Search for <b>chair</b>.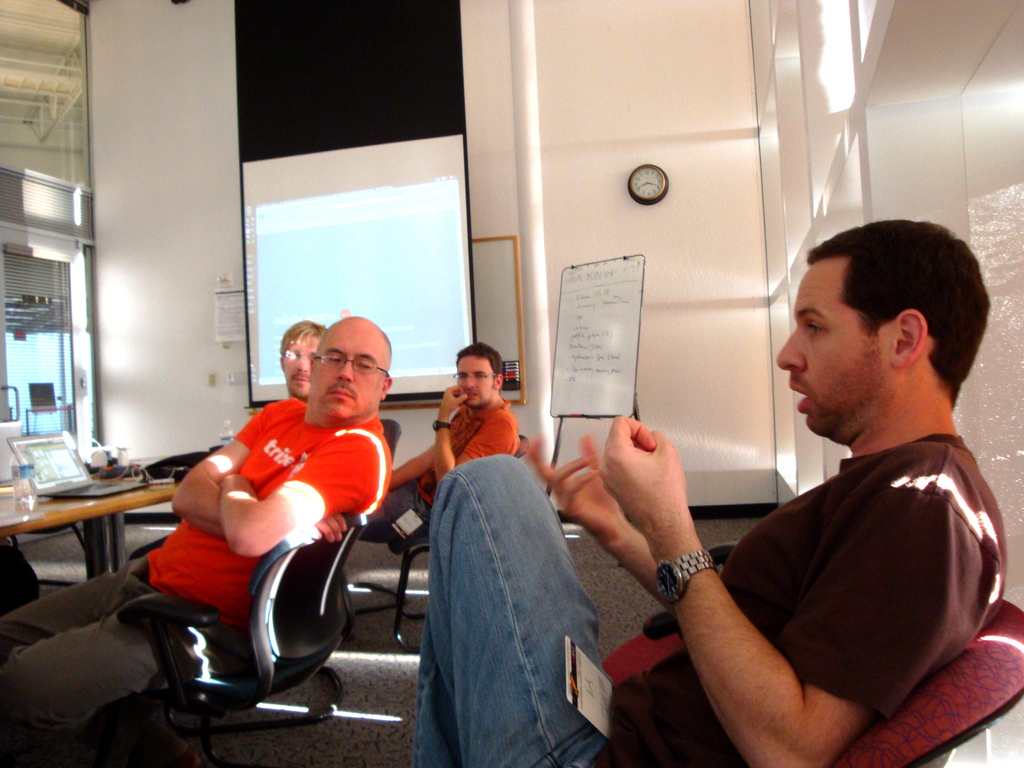
Found at l=115, t=522, r=355, b=767.
